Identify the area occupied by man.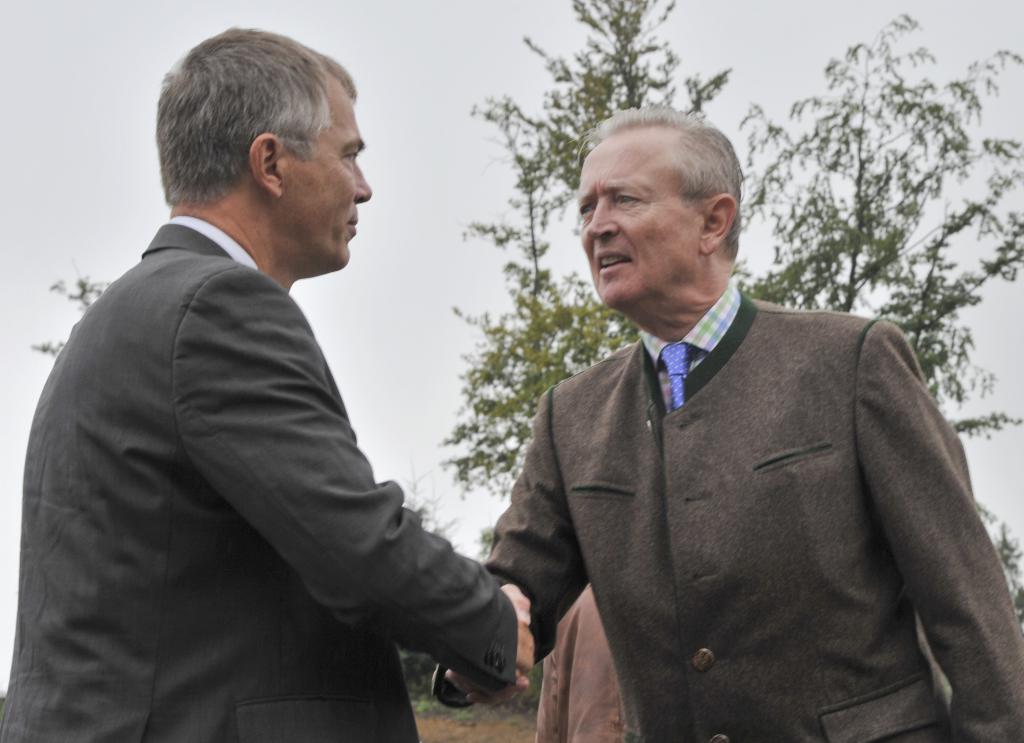
Area: Rect(42, 41, 509, 737).
